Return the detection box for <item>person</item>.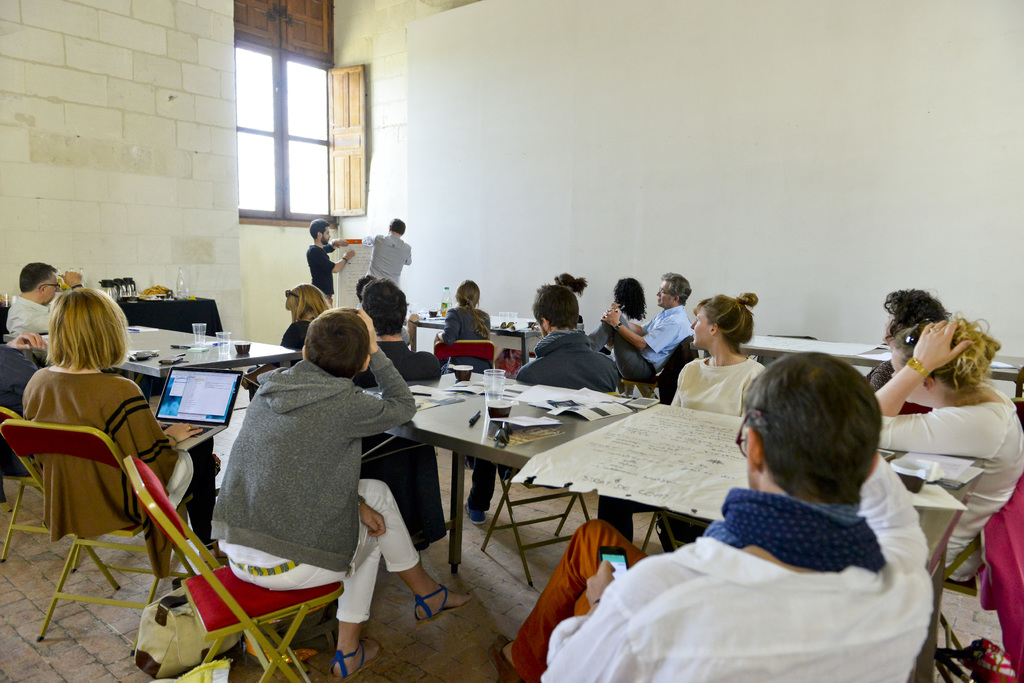
[left=356, top=273, right=419, bottom=348].
